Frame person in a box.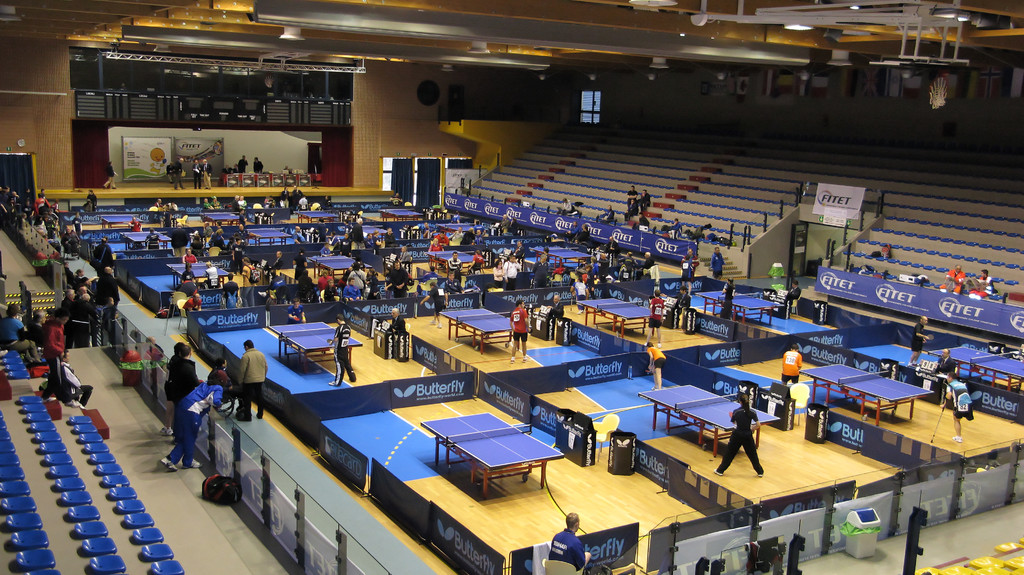
<region>506, 299, 528, 365</region>.
